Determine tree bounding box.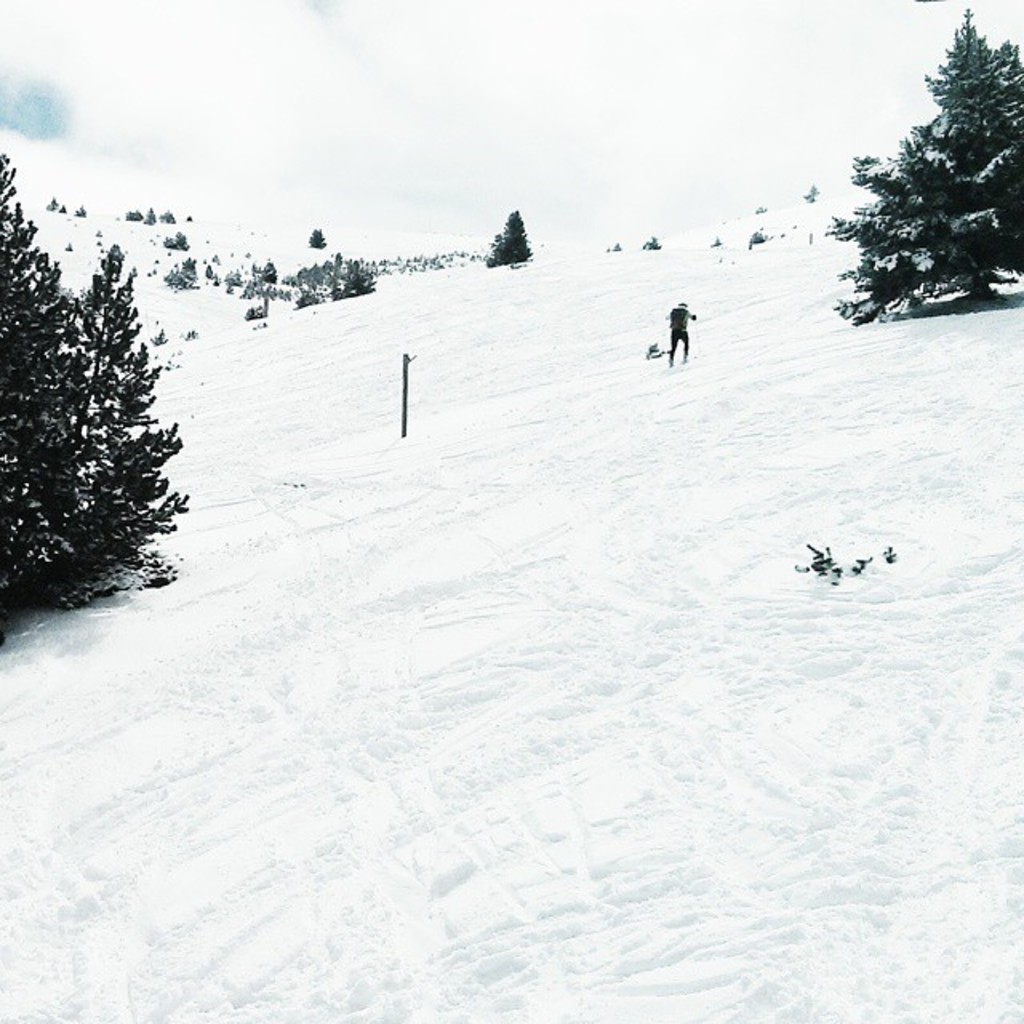
Determined: 640,224,677,264.
